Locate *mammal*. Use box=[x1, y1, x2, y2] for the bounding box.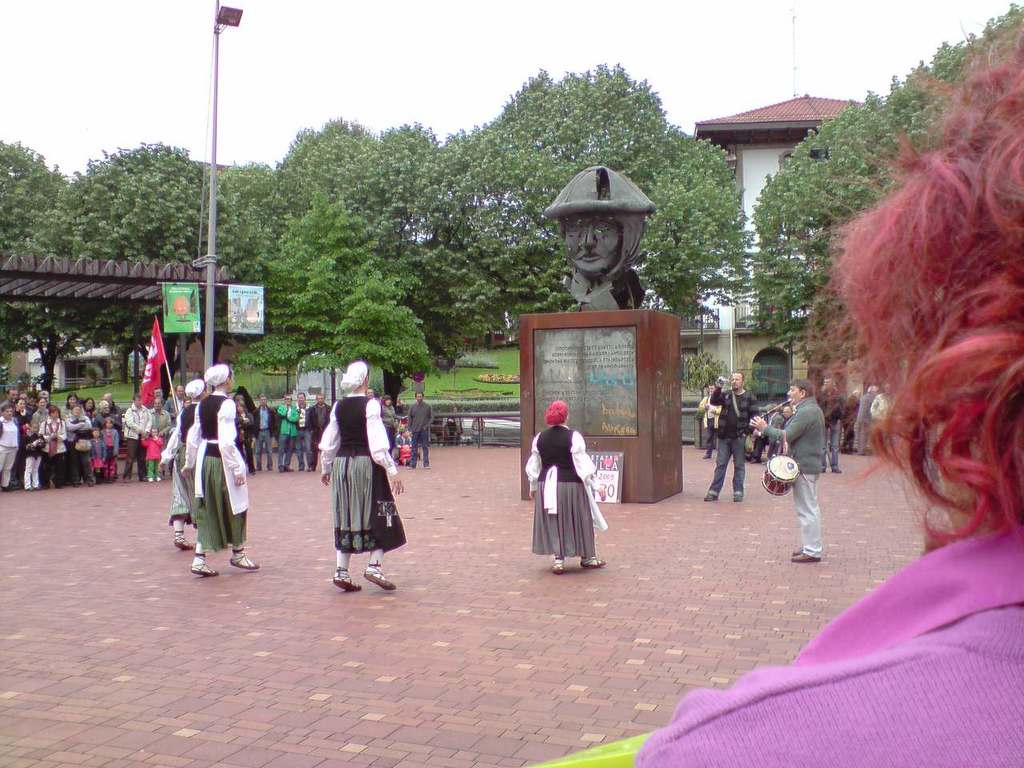
box=[526, 398, 608, 570].
